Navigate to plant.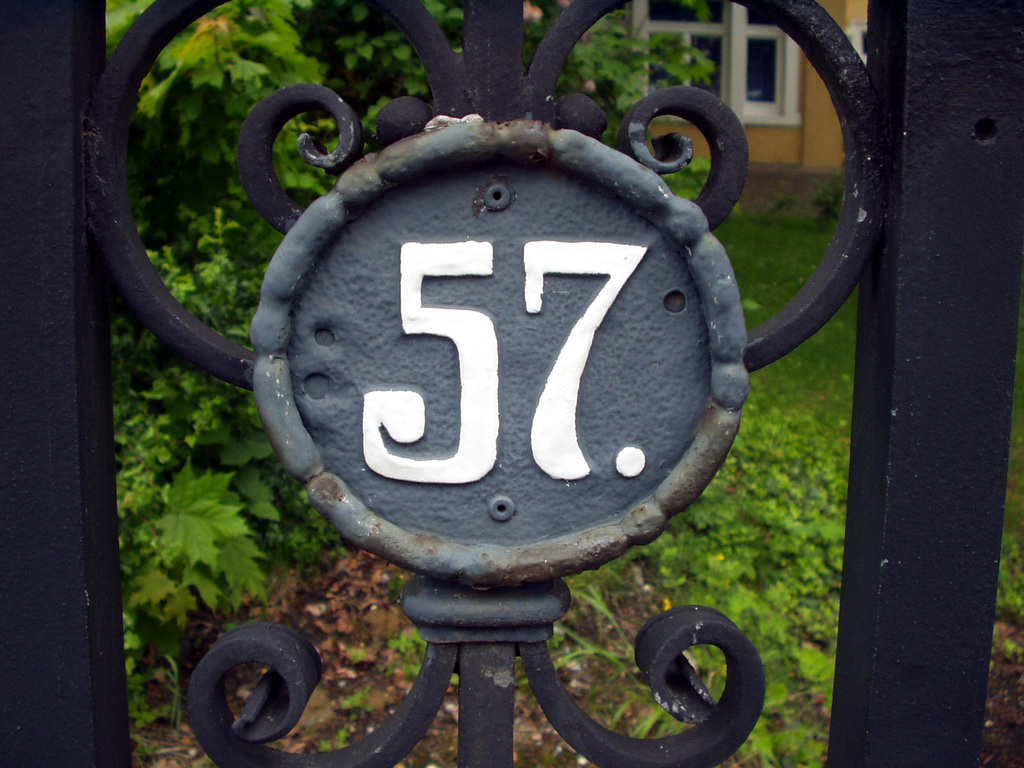
Navigation target: l=392, t=621, r=429, b=678.
